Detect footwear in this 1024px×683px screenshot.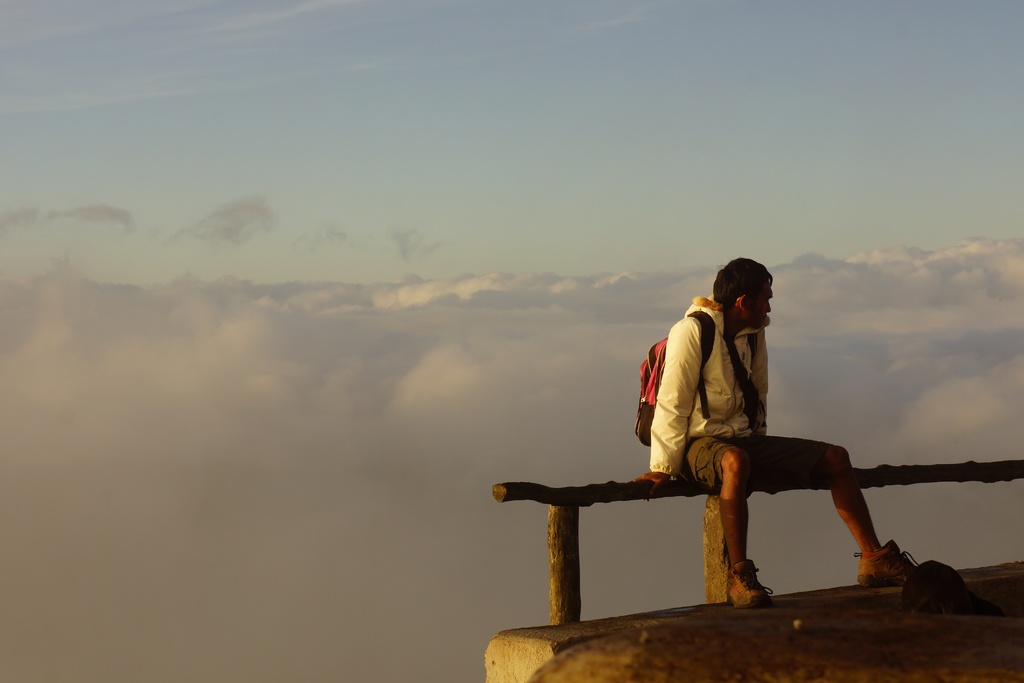
Detection: pyautogui.locateOnScreen(725, 557, 771, 609).
